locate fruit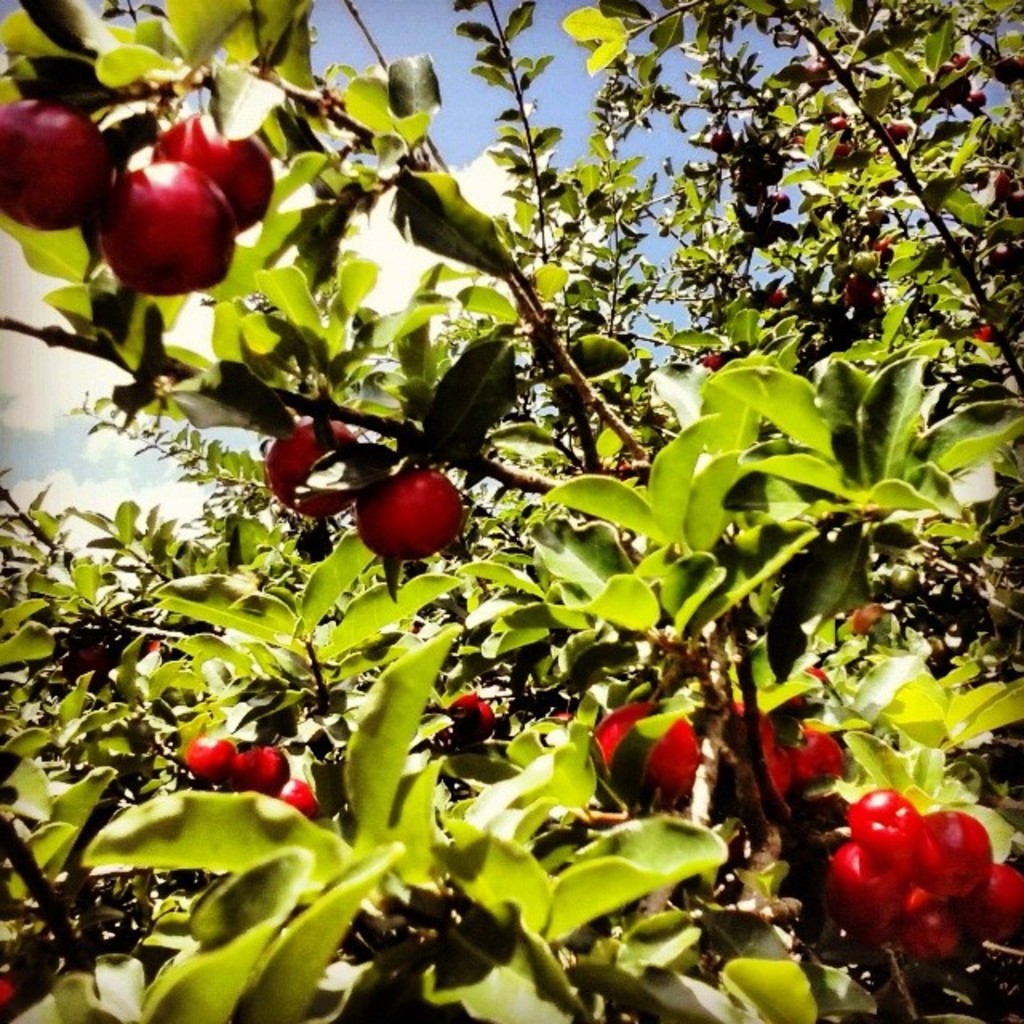
box(235, 742, 290, 797)
